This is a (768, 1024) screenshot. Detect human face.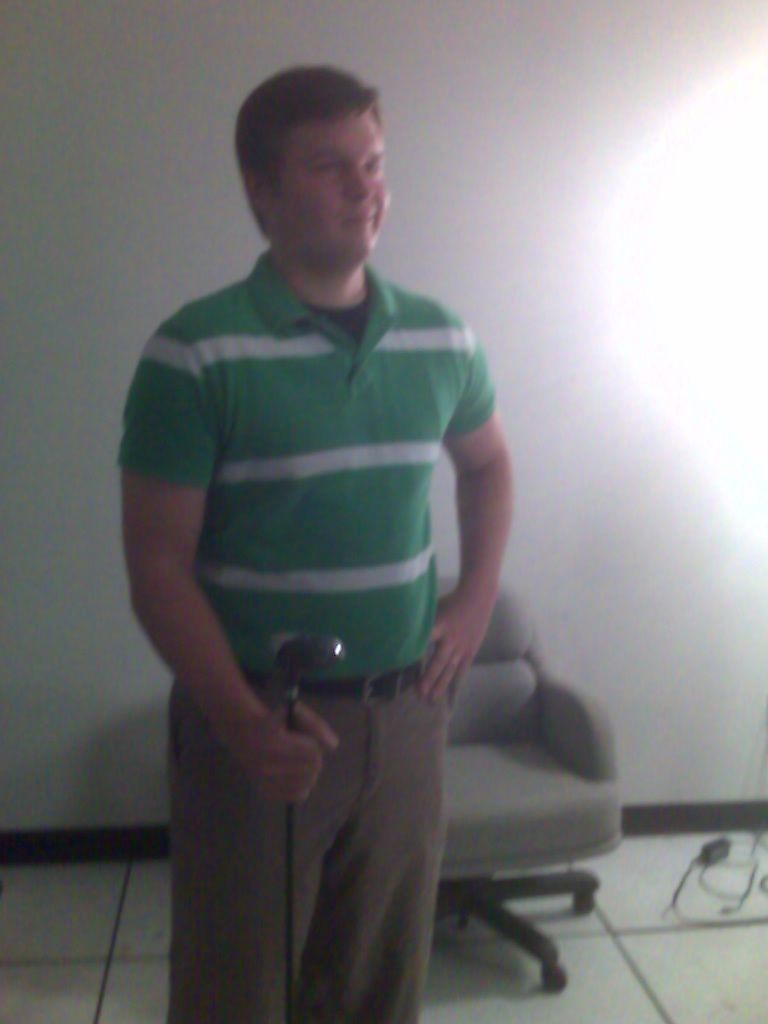
crop(270, 111, 387, 263).
